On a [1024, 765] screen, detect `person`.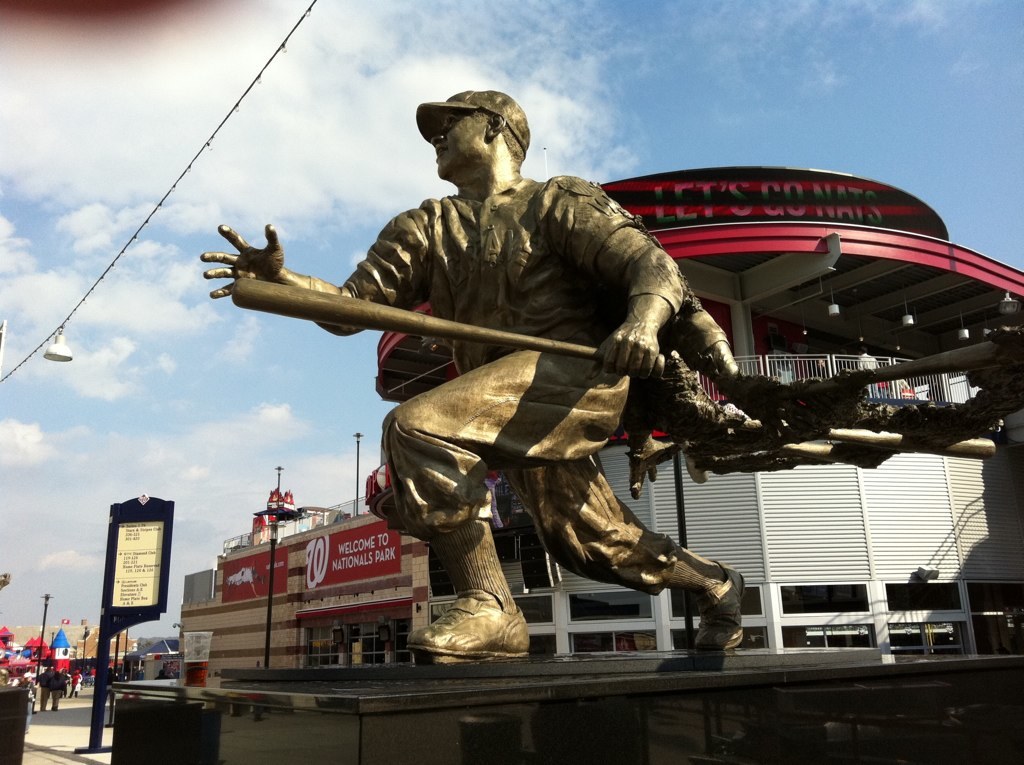
crop(54, 667, 71, 721).
